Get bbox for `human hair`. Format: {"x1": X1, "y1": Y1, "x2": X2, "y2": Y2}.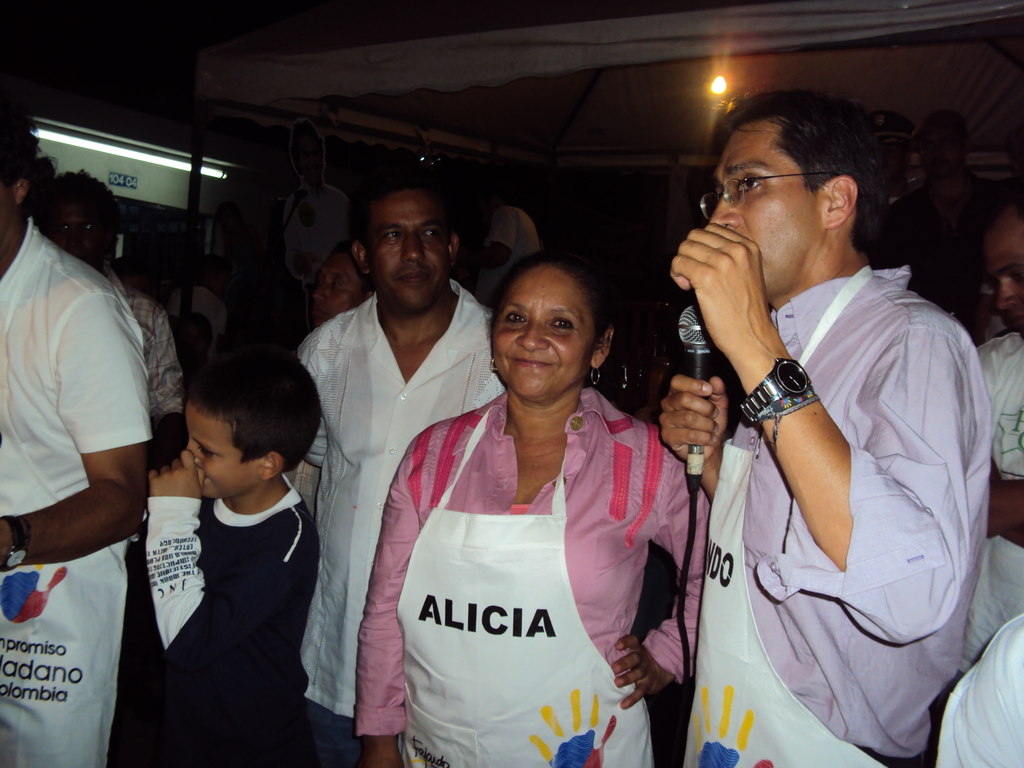
{"x1": 714, "y1": 97, "x2": 895, "y2": 262}.
